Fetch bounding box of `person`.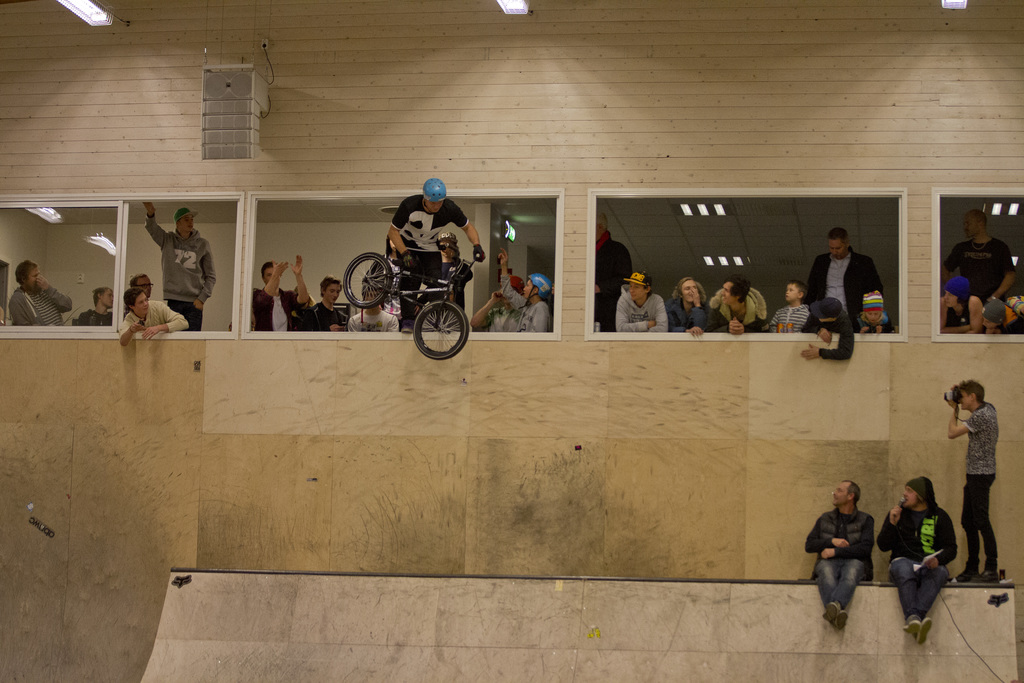
Bbox: x1=806, y1=226, x2=890, y2=336.
